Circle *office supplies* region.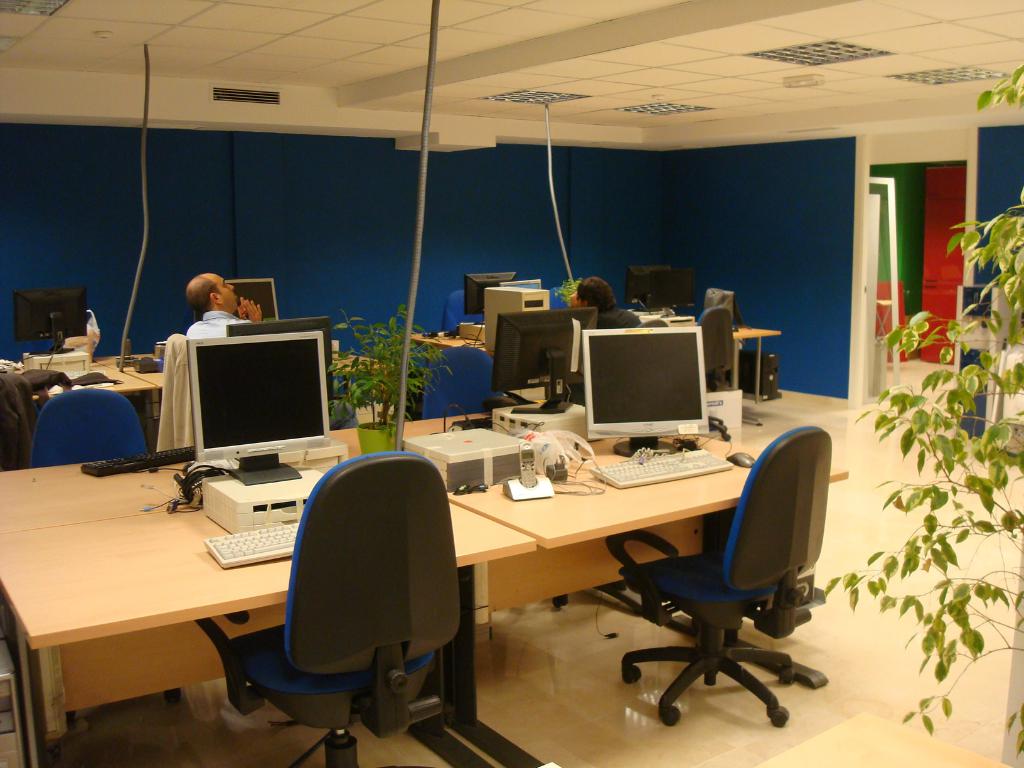
Region: [x1=197, y1=452, x2=459, y2=767].
